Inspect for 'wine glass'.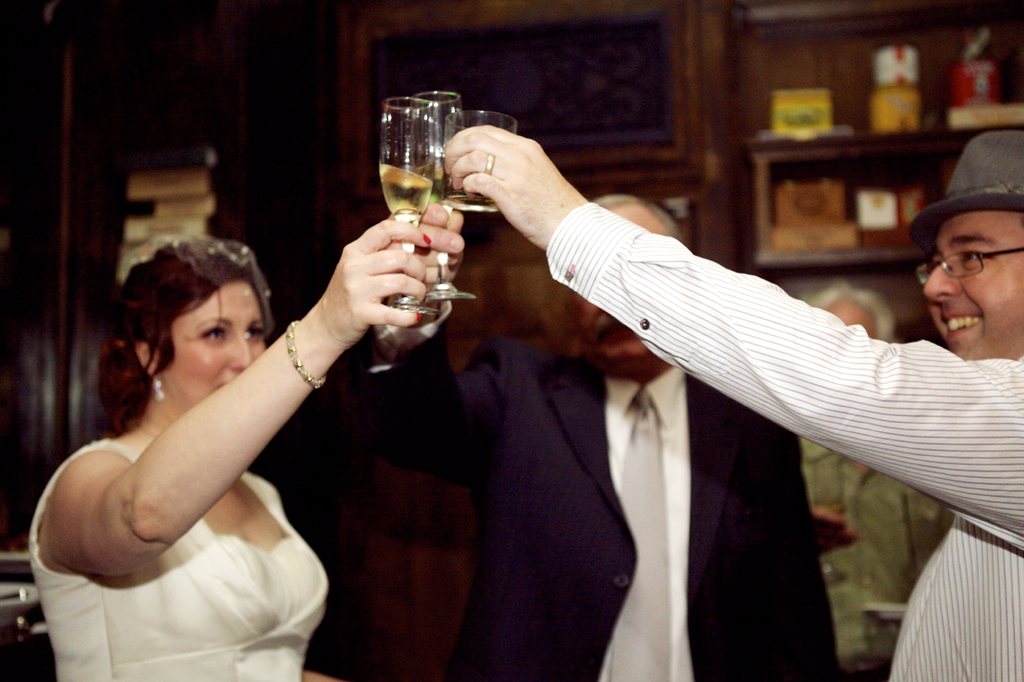
Inspection: [x1=414, y1=92, x2=474, y2=301].
